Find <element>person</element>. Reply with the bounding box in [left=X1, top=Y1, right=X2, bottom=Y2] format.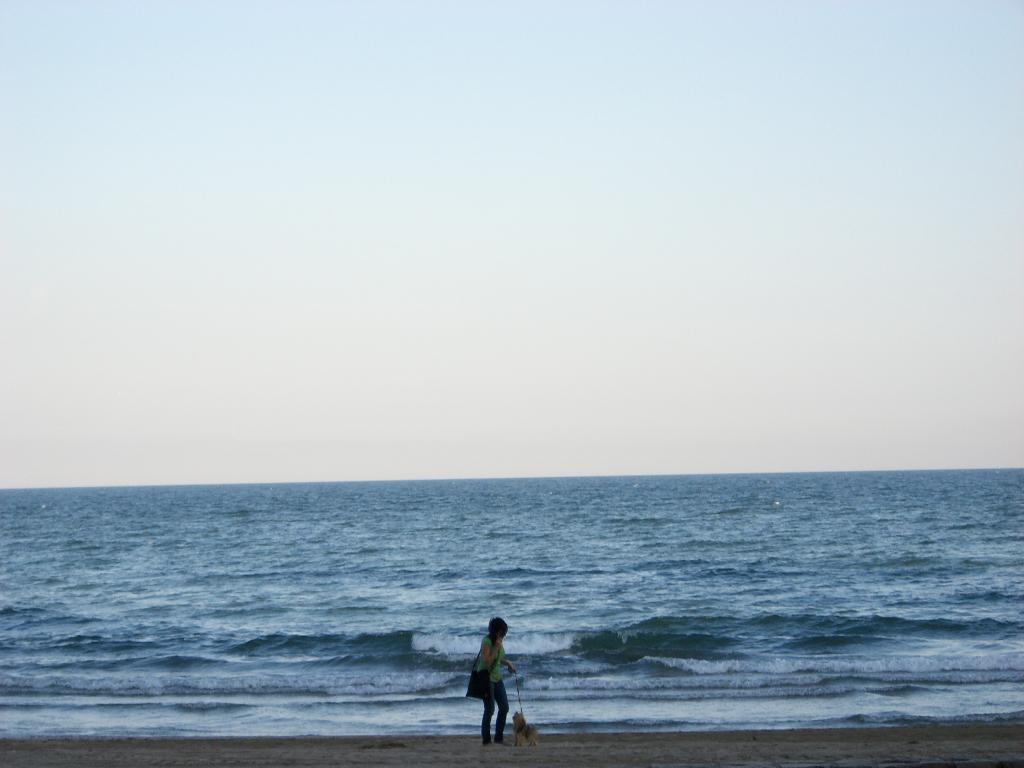
[left=467, top=624, right=519, bottom=728].
